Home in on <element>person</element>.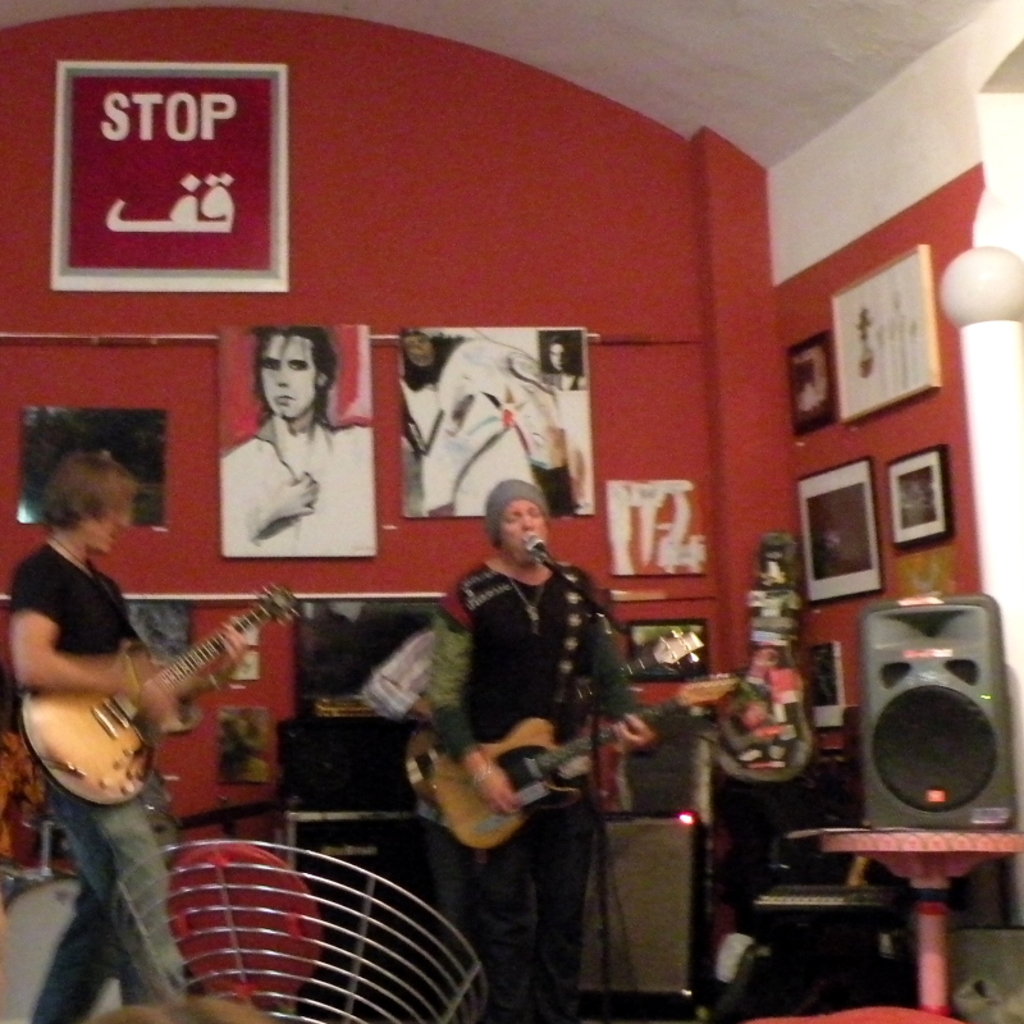
Homed in at 416:481:655:1023.
